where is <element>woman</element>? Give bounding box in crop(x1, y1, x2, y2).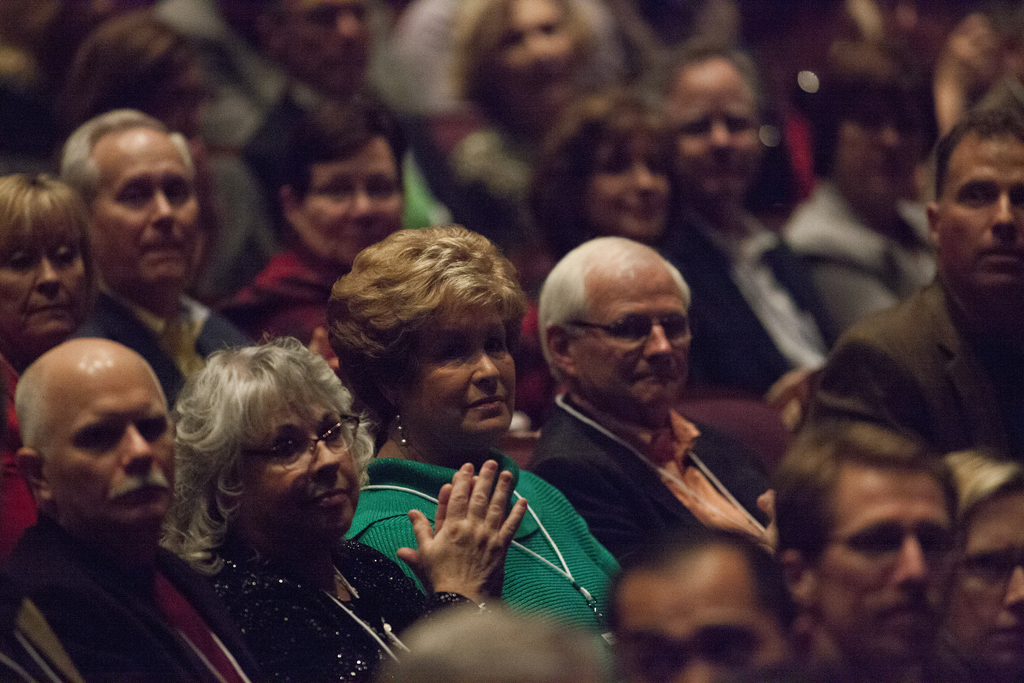
crop(0, 174, 108, 564).
